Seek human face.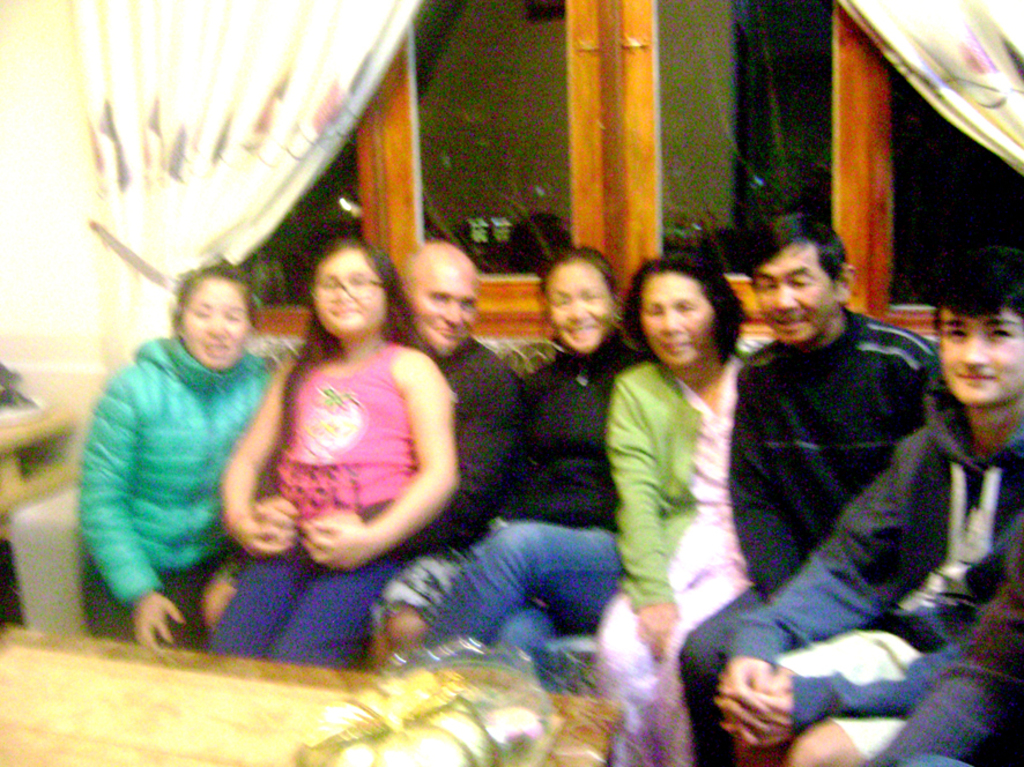
detection(184, 276, 250, 371).
